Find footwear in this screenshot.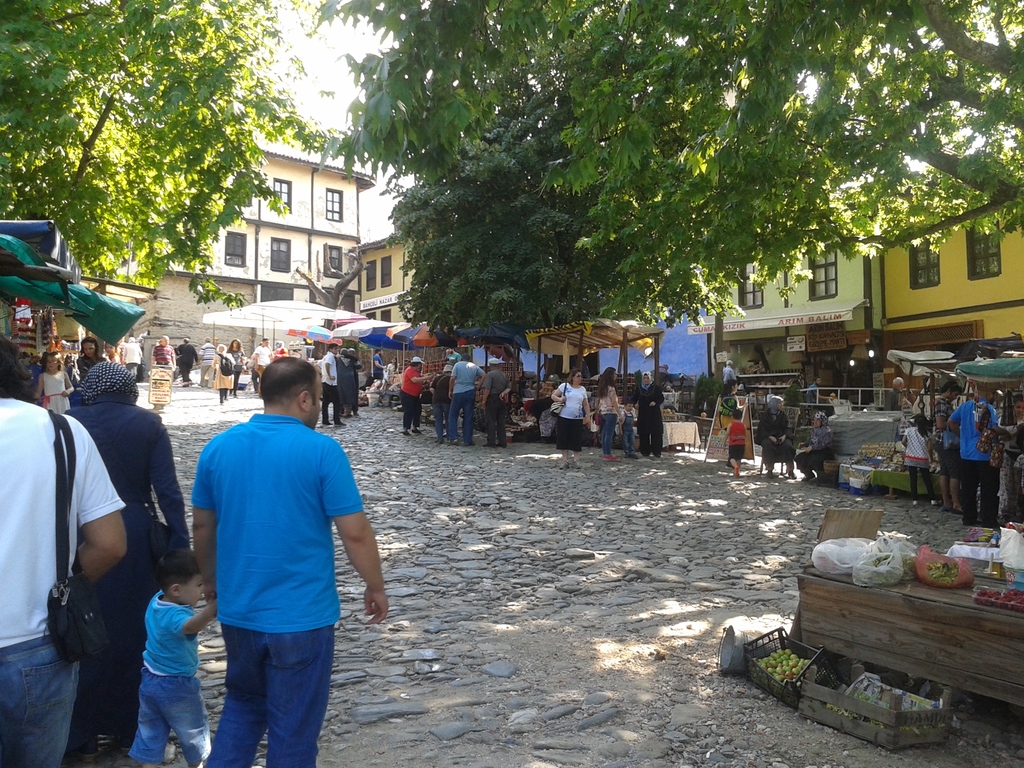
The bounding box for footwear is [left=323, top=420, right=333, bottom=427].
